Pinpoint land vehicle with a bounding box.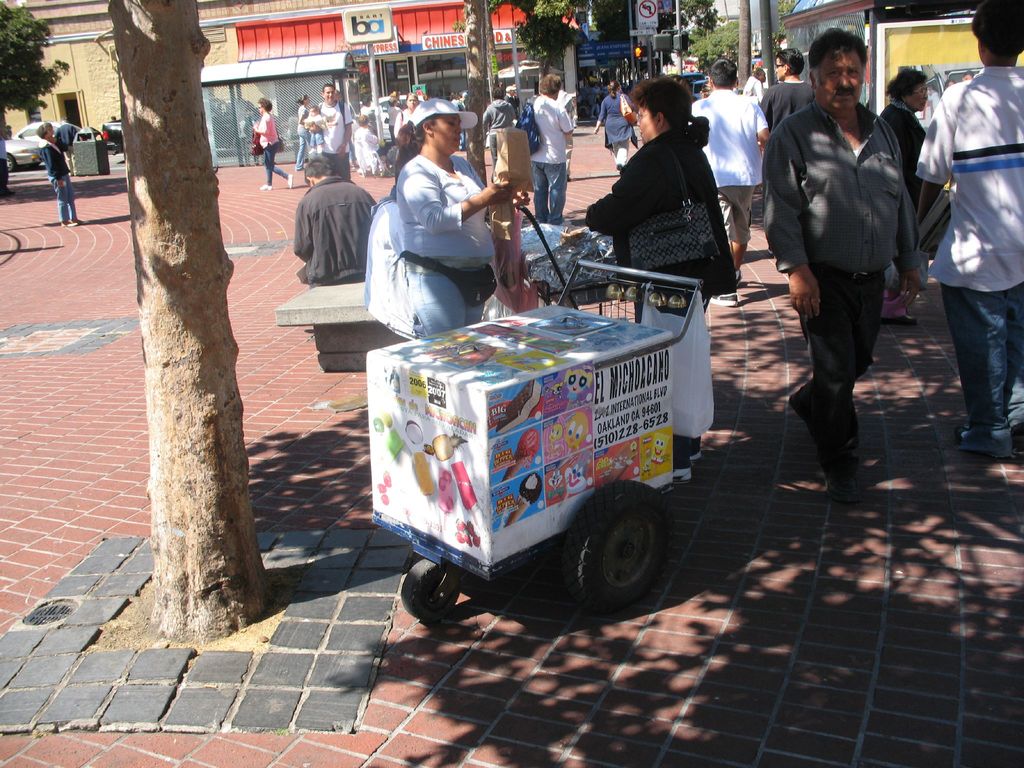
crop(370, 255, 706, 625).
